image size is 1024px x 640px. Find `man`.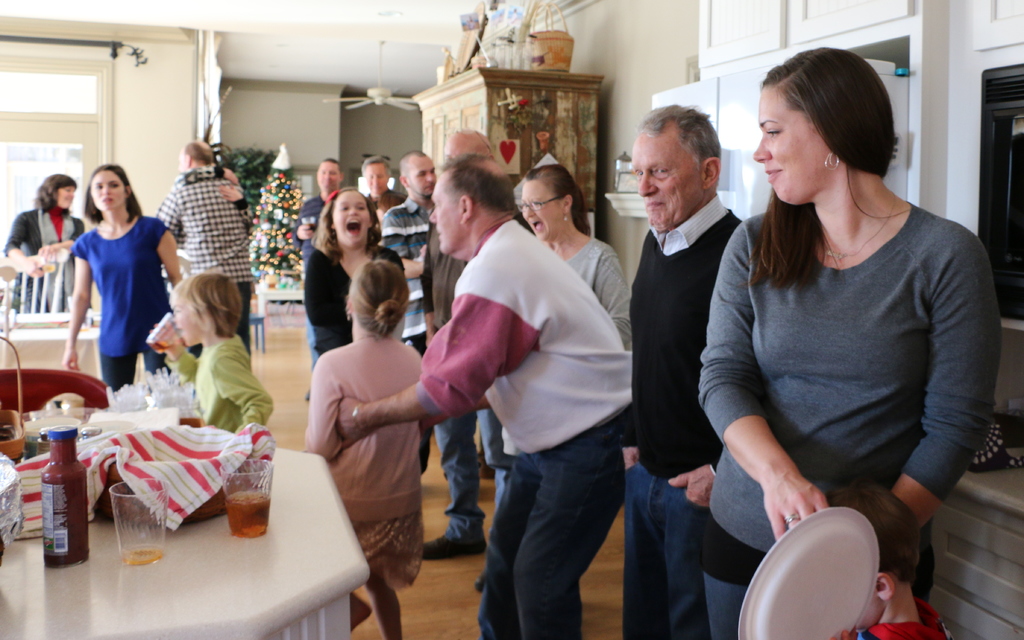
291, 156, 341, 400.
